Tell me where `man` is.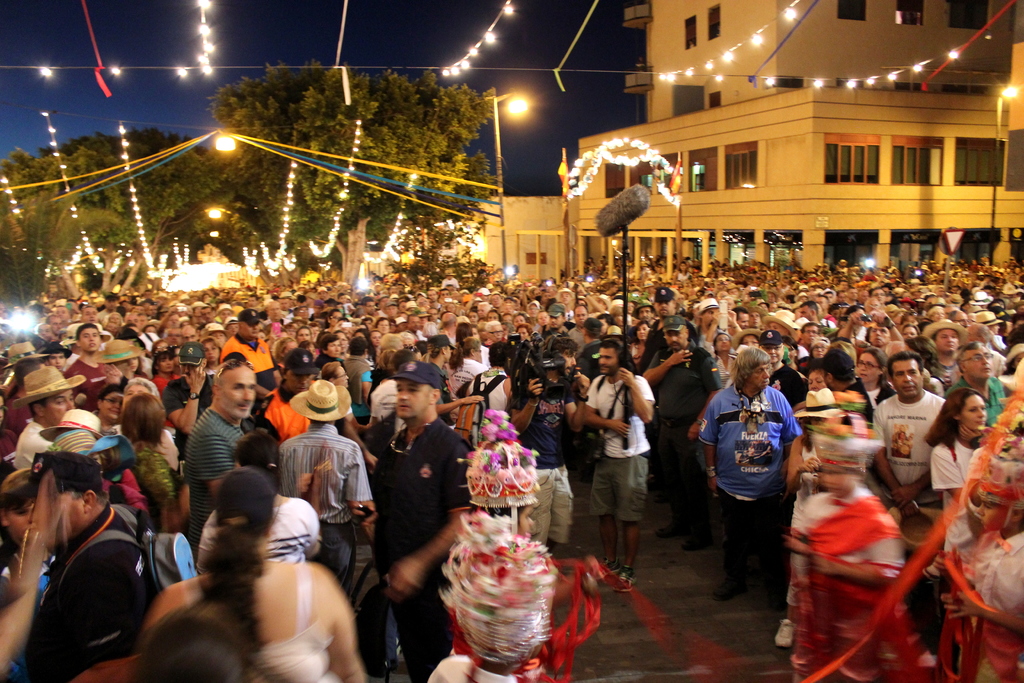
`man` is at (577,343,652,584).
